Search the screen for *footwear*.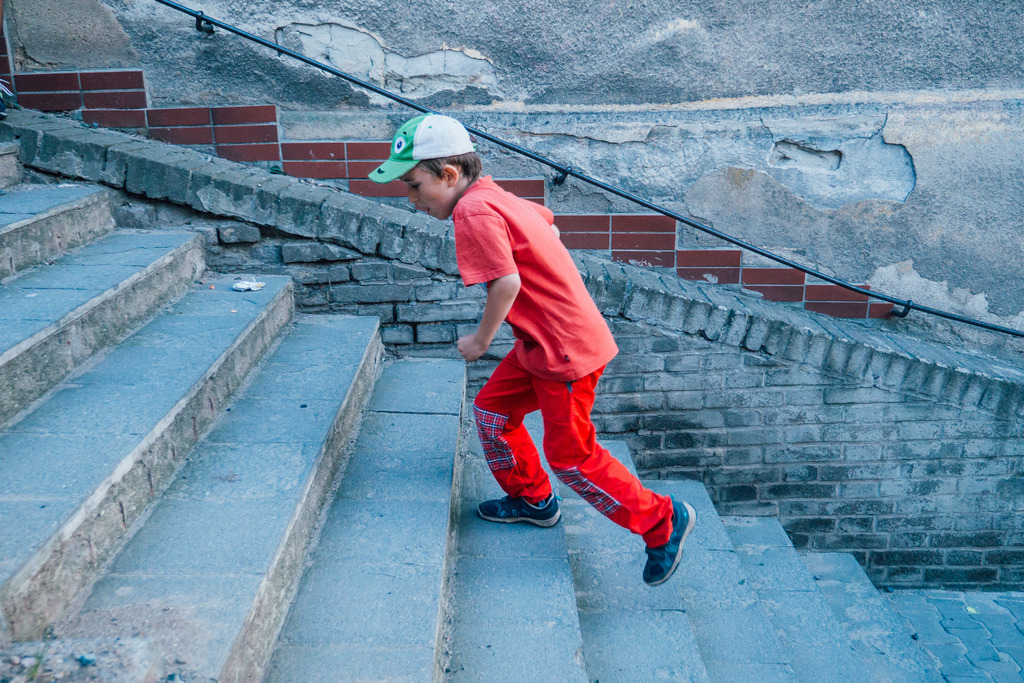
Found at <box>640,497,694,598</box>.
